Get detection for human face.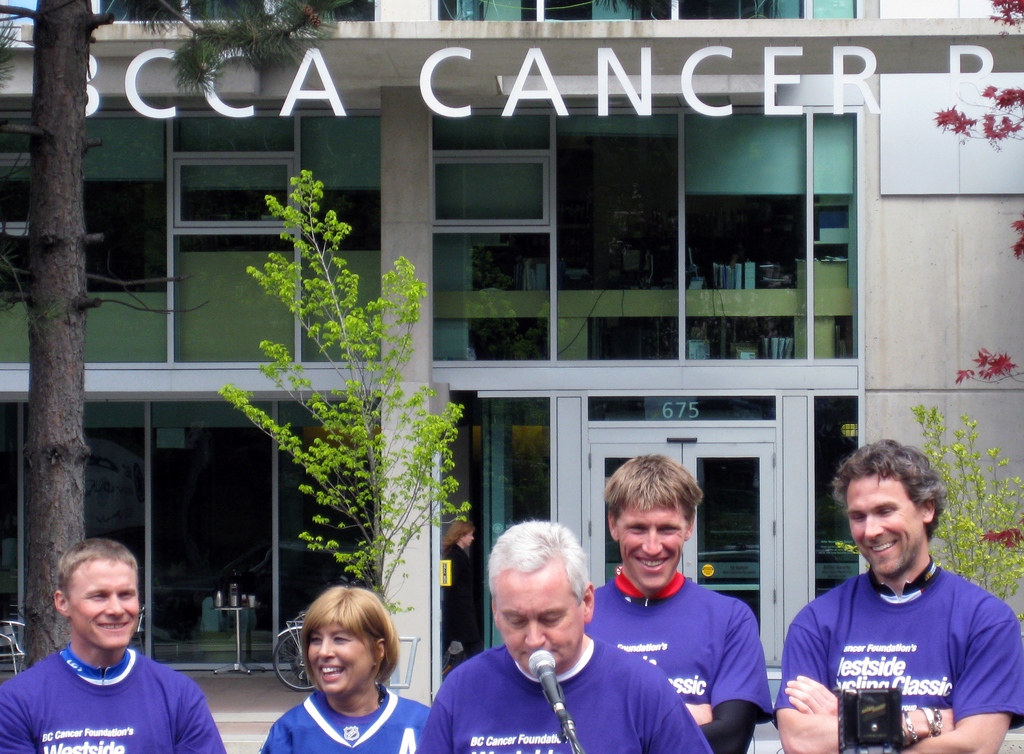
Detection: (left=309, top=623, right=379, bottom=689).
